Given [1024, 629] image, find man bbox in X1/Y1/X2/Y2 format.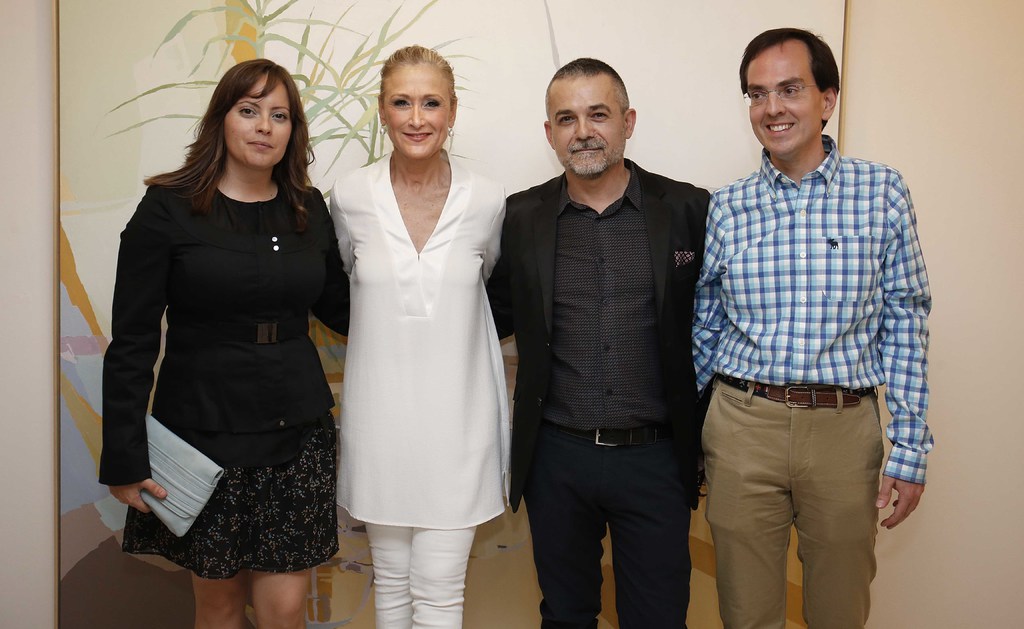
691/29/934/628.
